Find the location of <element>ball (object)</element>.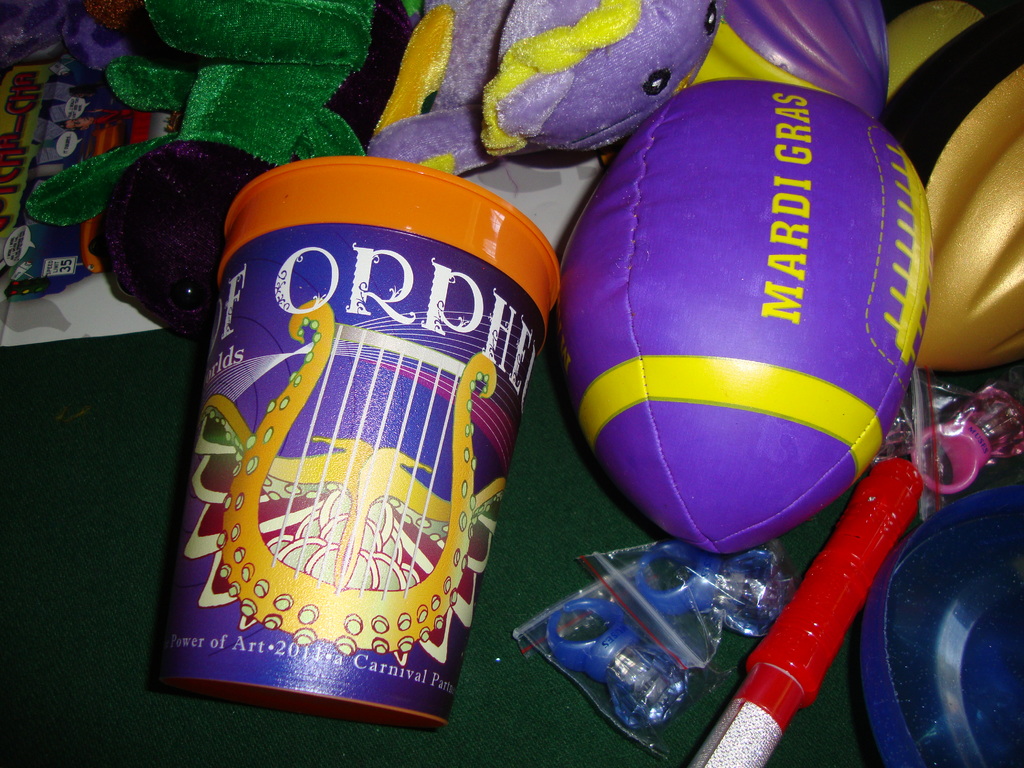
Location: 915/67/1023/375.
